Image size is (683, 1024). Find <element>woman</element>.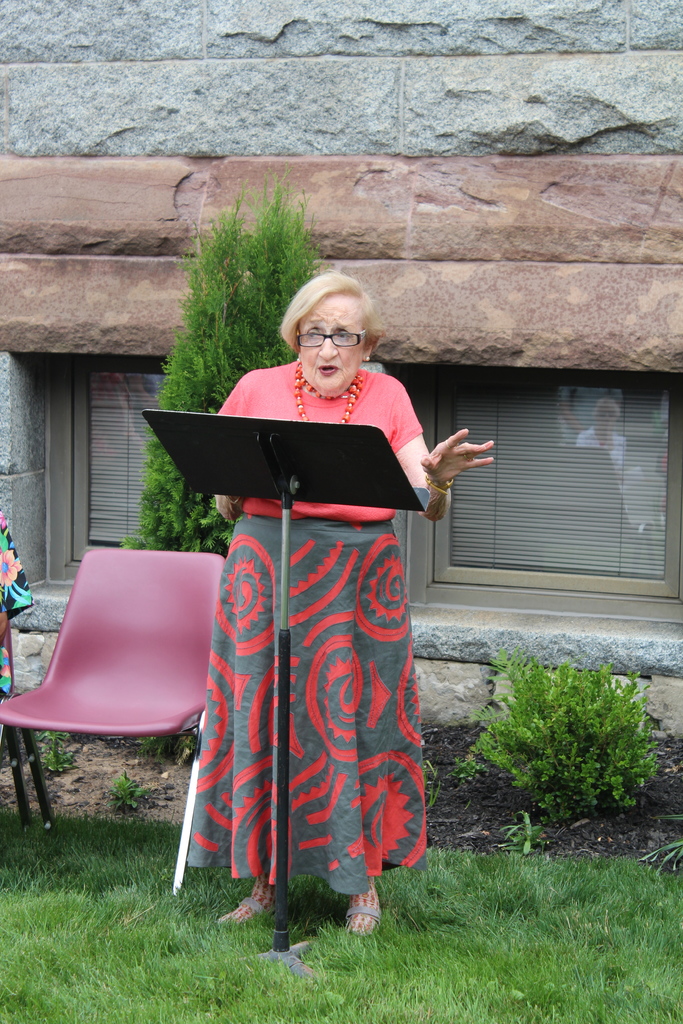
select_region(167, 275, 468, 937).
